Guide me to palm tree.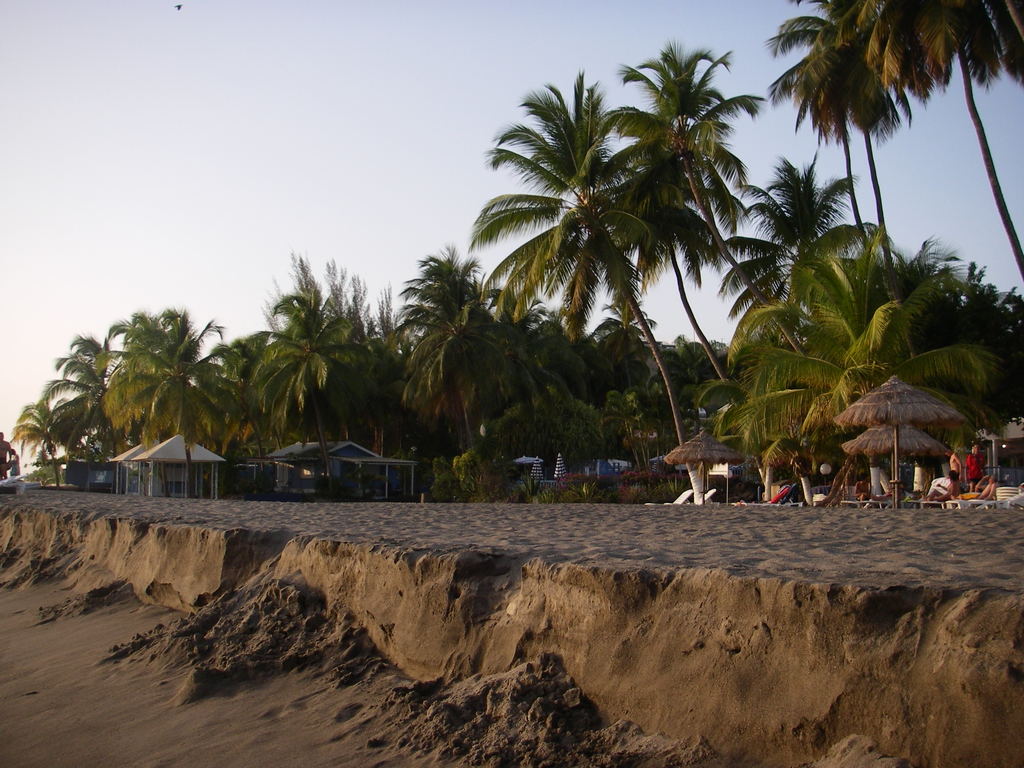
Guidance: (x1=60, y1=331, x2=114, y2=449).
